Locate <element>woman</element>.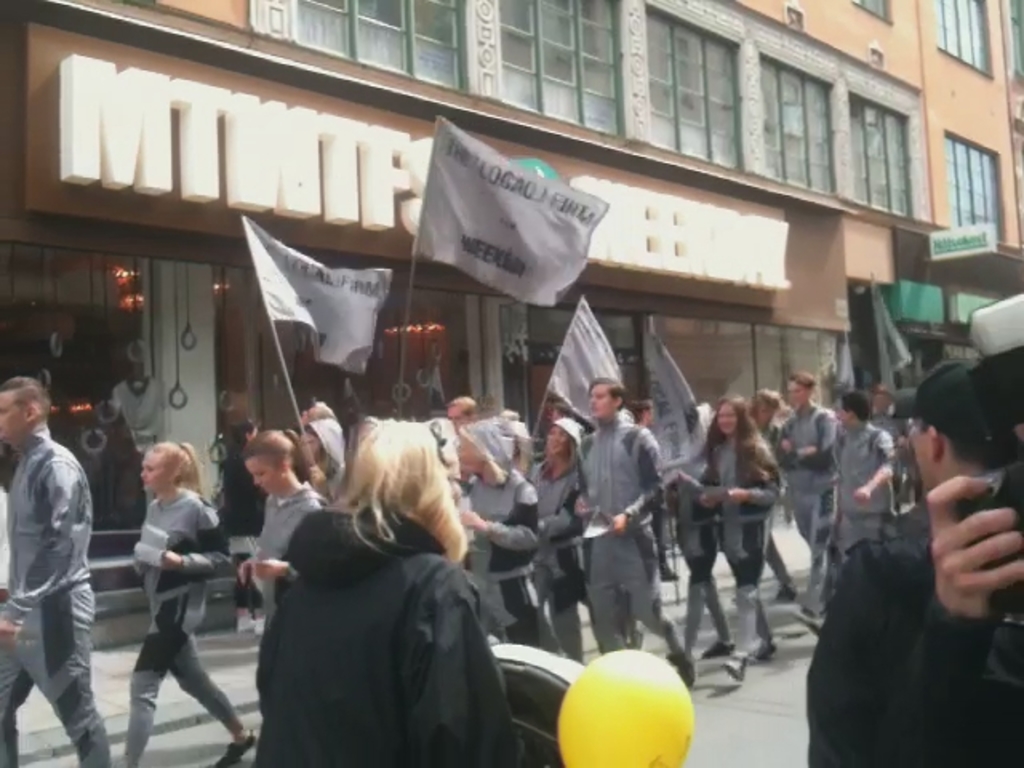
Bounding box: [x1=430, y1=421, x2=552, y2=667].
